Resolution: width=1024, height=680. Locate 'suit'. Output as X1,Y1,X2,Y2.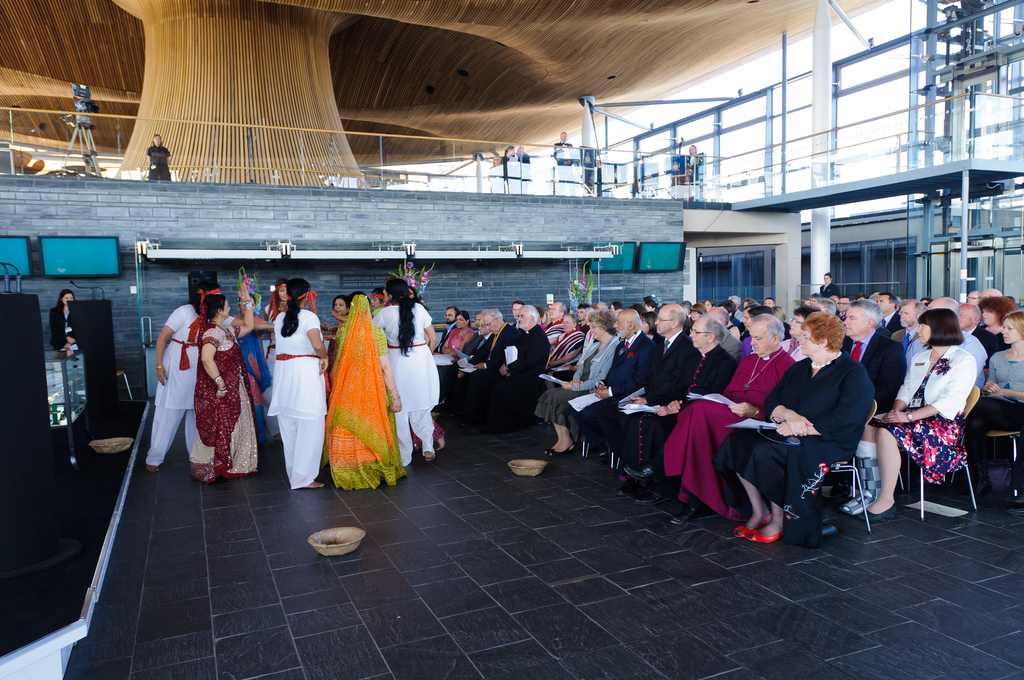
518,152,530,181.
